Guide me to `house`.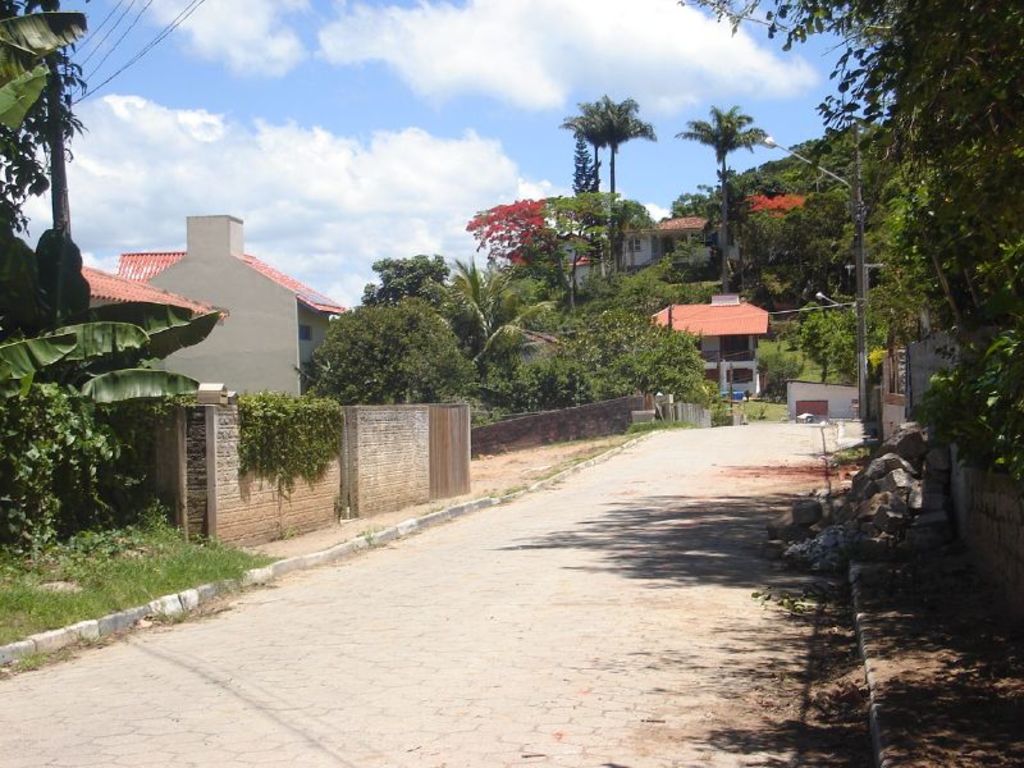
Guidance: l=644, t=289, r=776, b=399.
